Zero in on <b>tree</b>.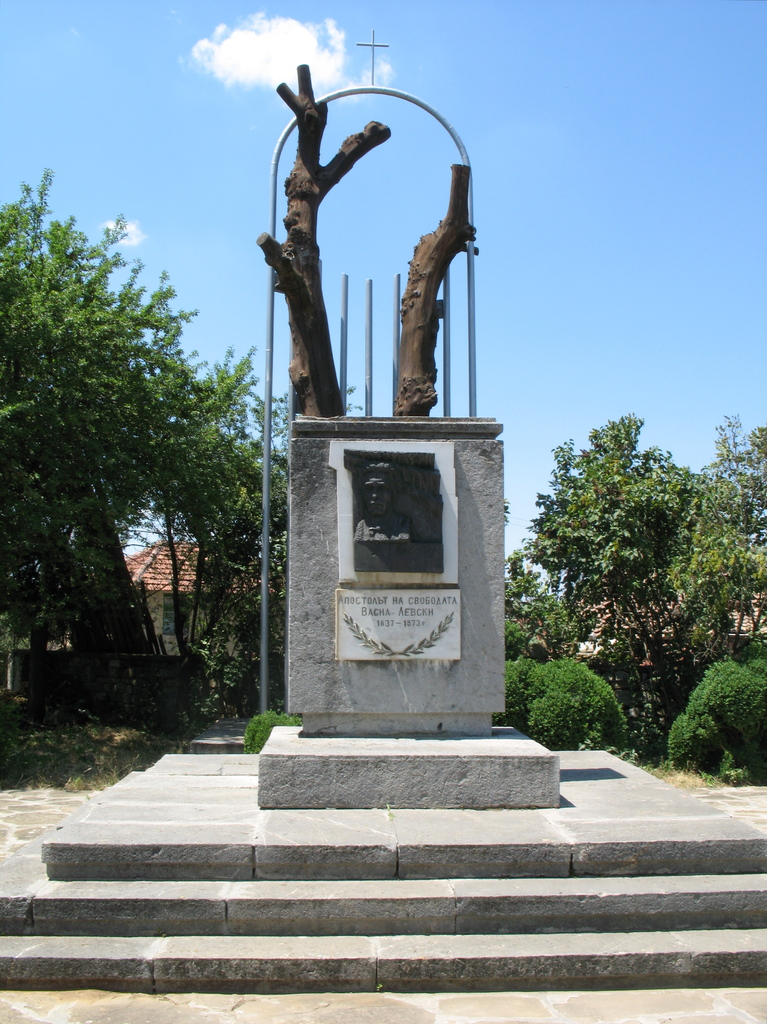
Zeroed in: [left=530, top=403, right=766, bottom=689].
